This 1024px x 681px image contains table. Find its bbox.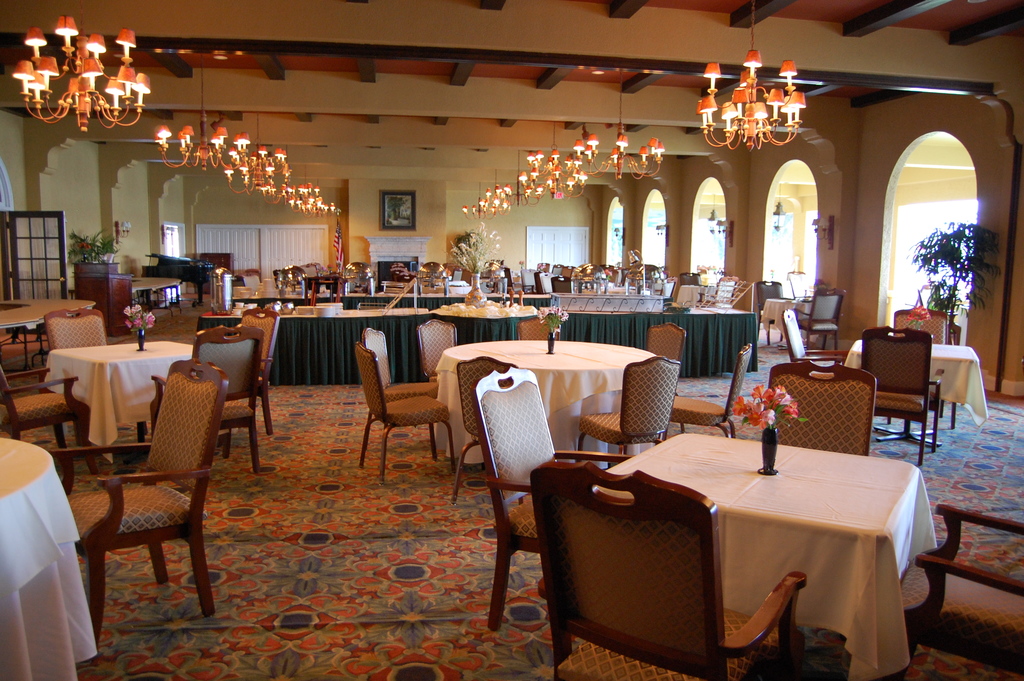
[45, 334, 198, 465].
